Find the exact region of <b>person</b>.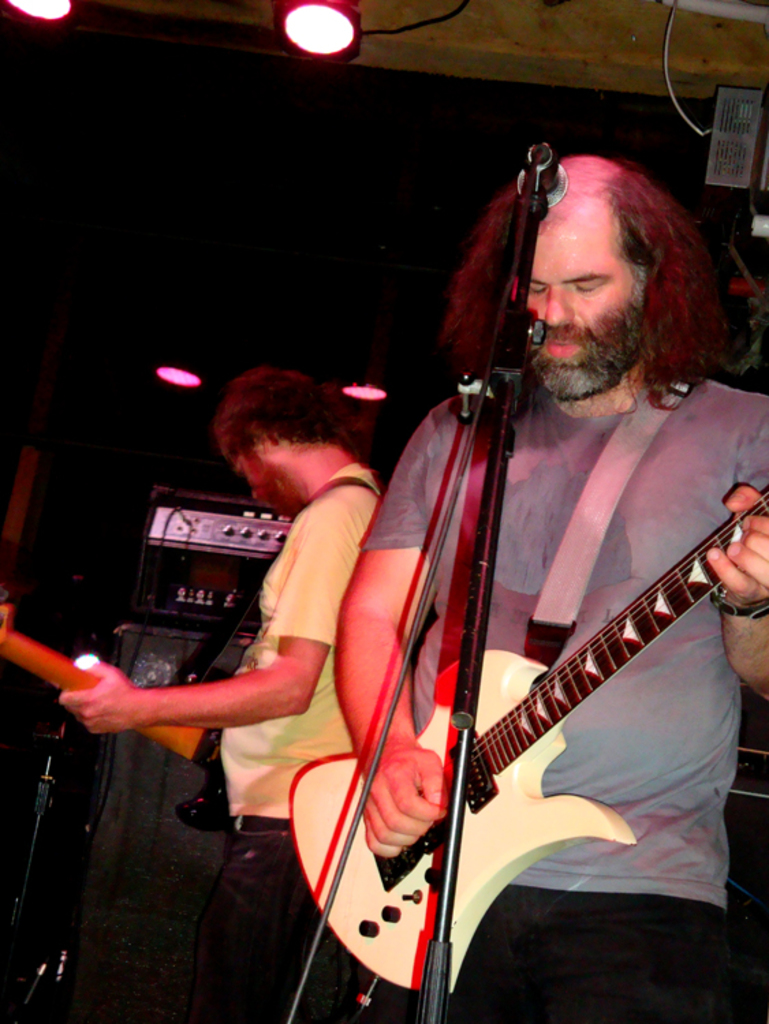
Exact region: box(337, 150, 768, 1019).
